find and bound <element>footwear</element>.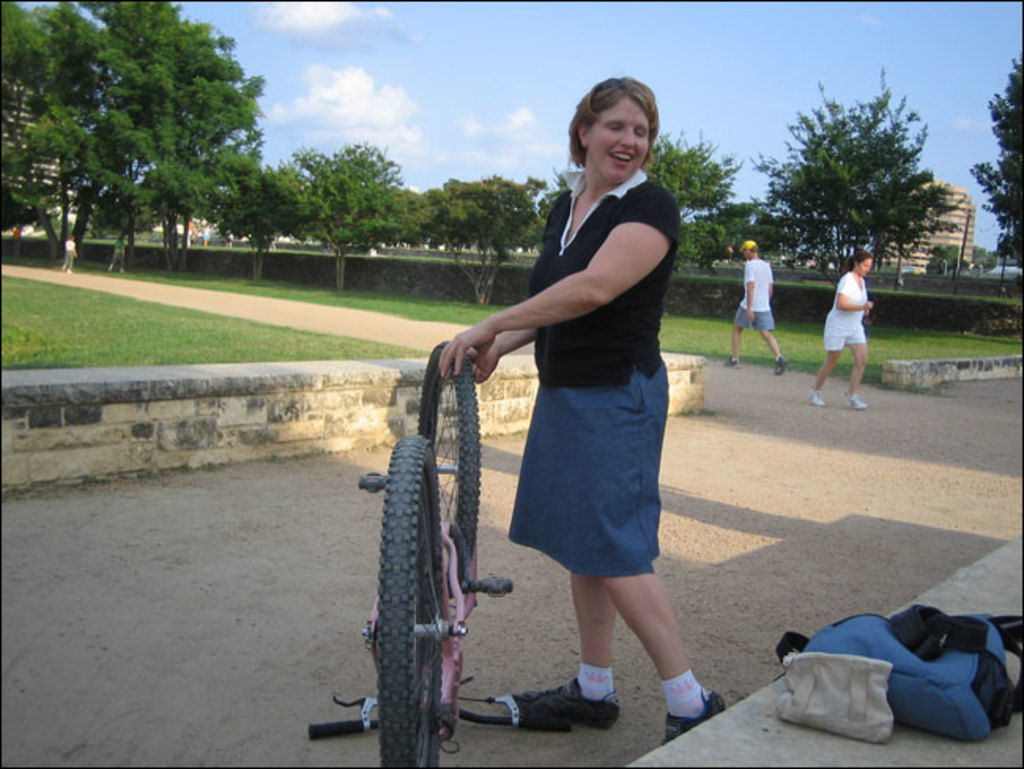
Bound: (655, 676, 733, 744).
